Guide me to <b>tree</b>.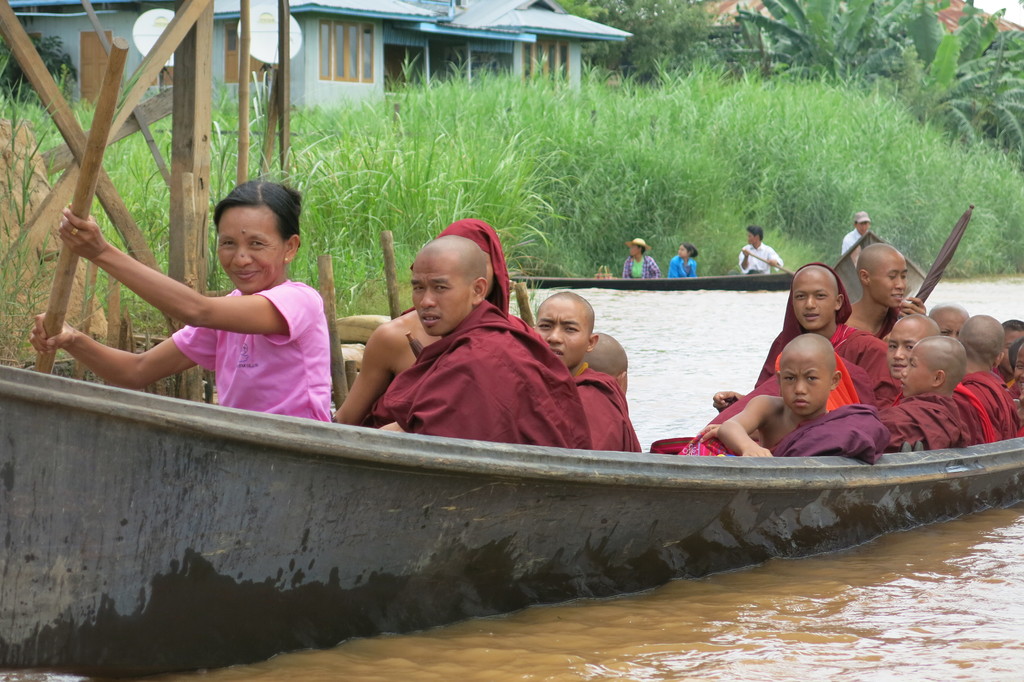
Guidance: pyautogui.locateOnScreen(588, 0, 719, 77).
